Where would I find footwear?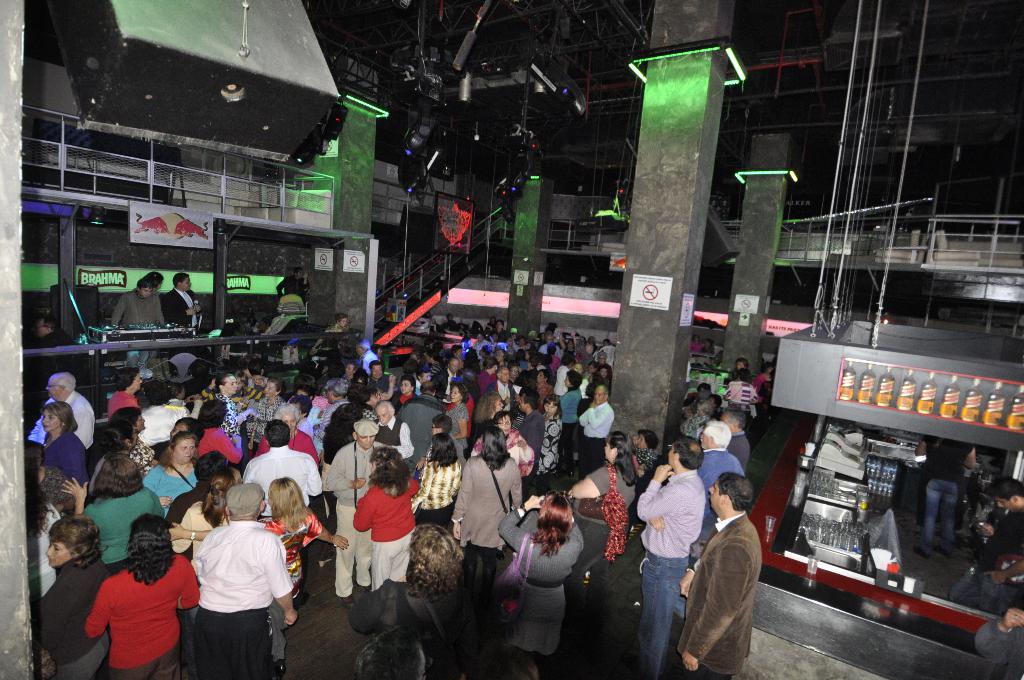
At 278 658 286 679.
